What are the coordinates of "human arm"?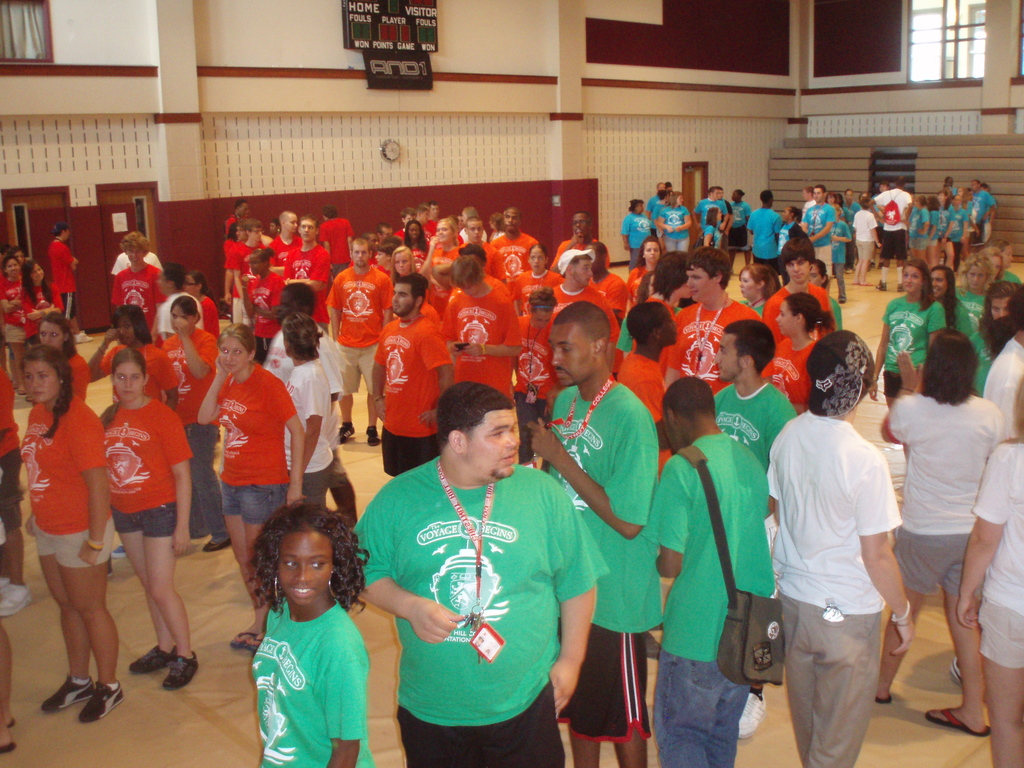
crop(844, 458, 911, 651).
